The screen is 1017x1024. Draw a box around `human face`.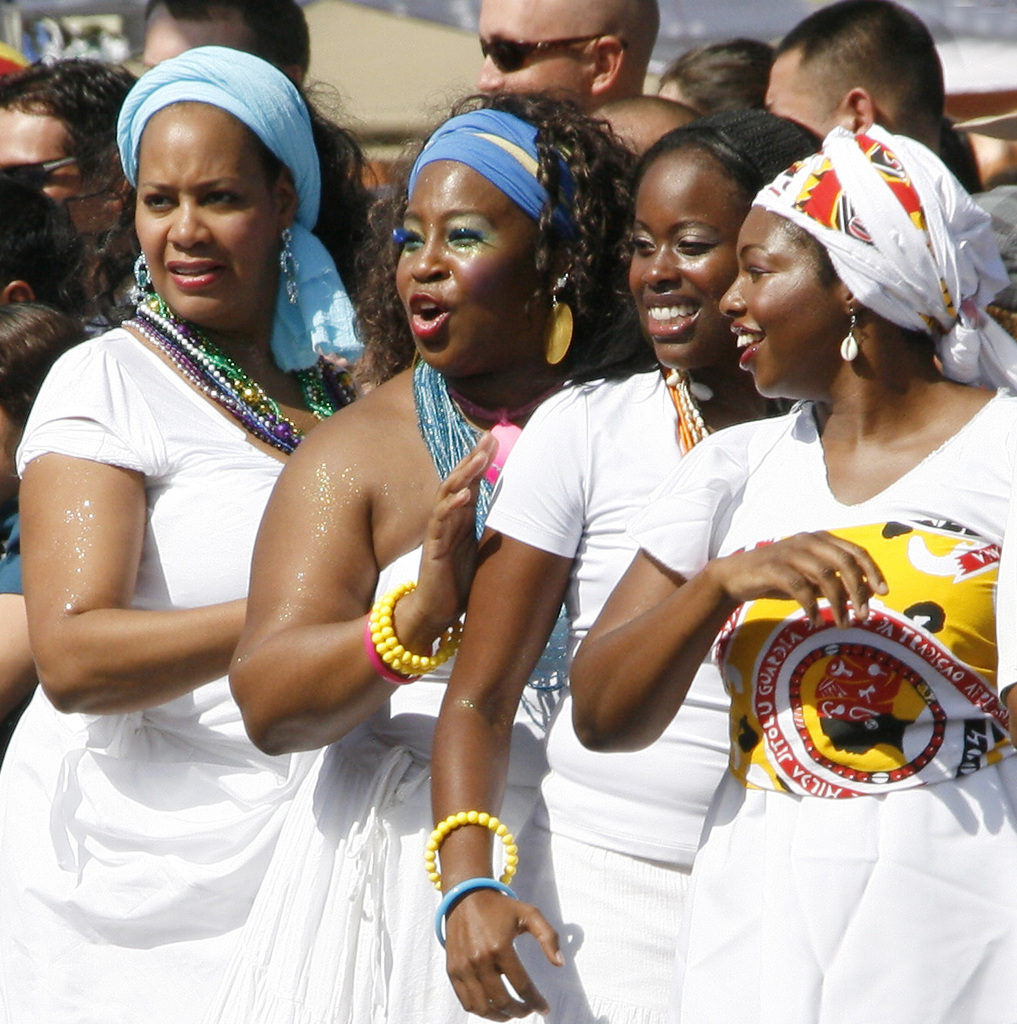
{"x1": 131, "y1": 101, "x2": 295, "y2": 329}.
